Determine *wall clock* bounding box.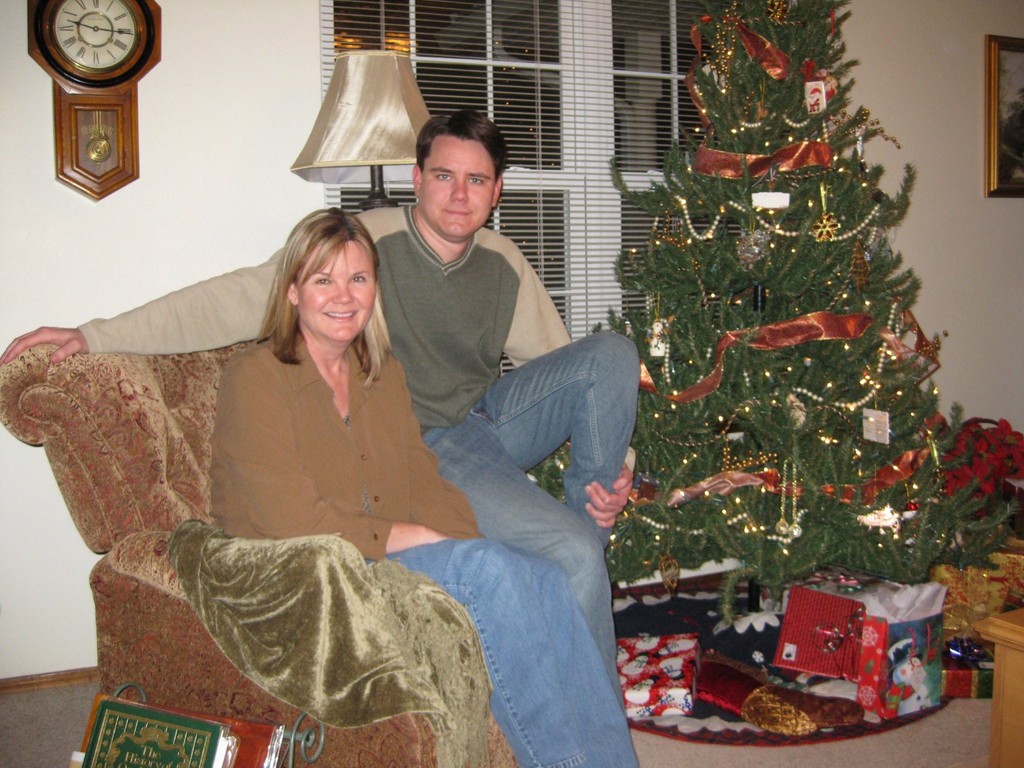
Determined: (x1=24, y1=0, x2=164, y2=204).
